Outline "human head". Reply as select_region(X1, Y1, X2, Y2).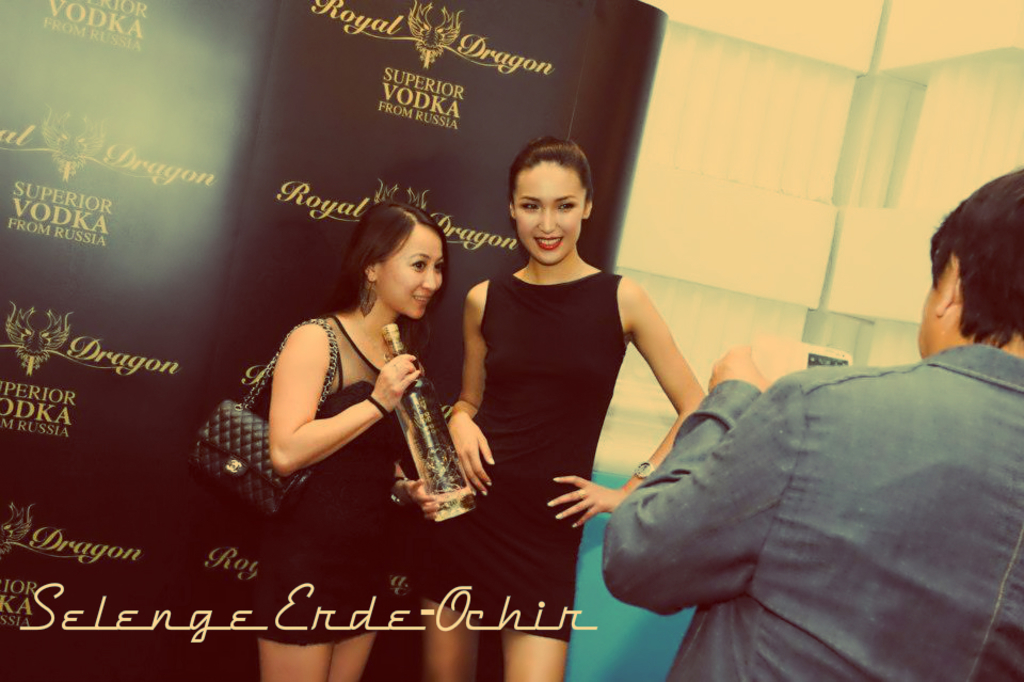
select_region(332, 192, 460, 324).
